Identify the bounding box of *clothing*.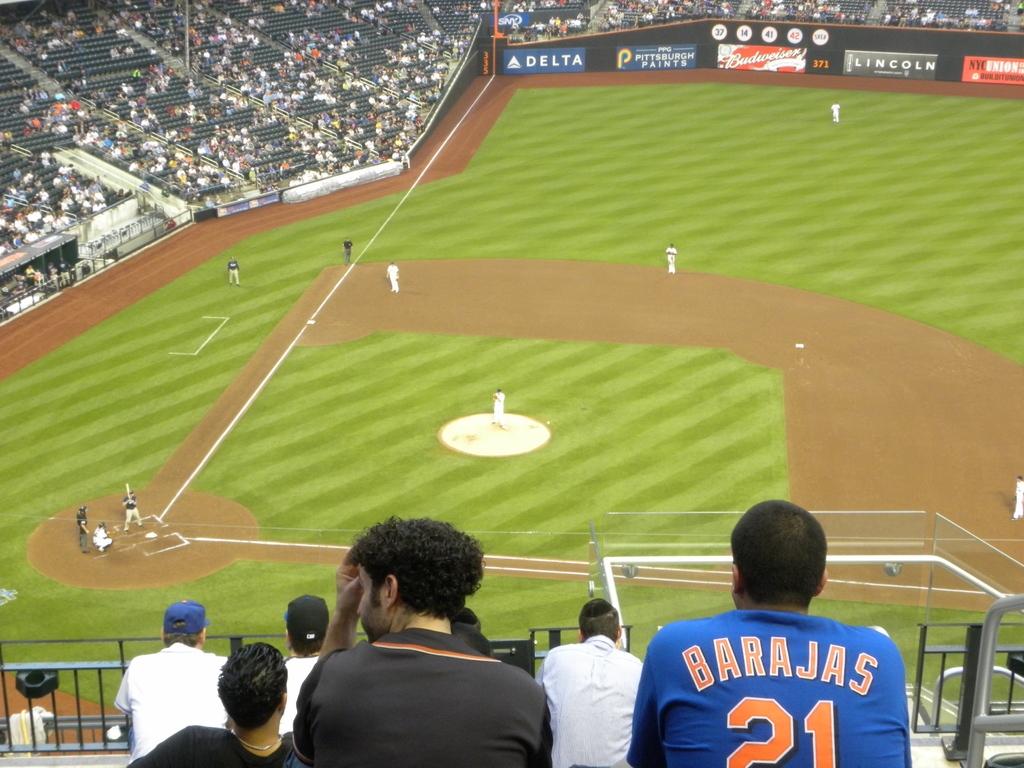
{"left": 92, "top": 524, "right": 113, "bottom": 548}.
